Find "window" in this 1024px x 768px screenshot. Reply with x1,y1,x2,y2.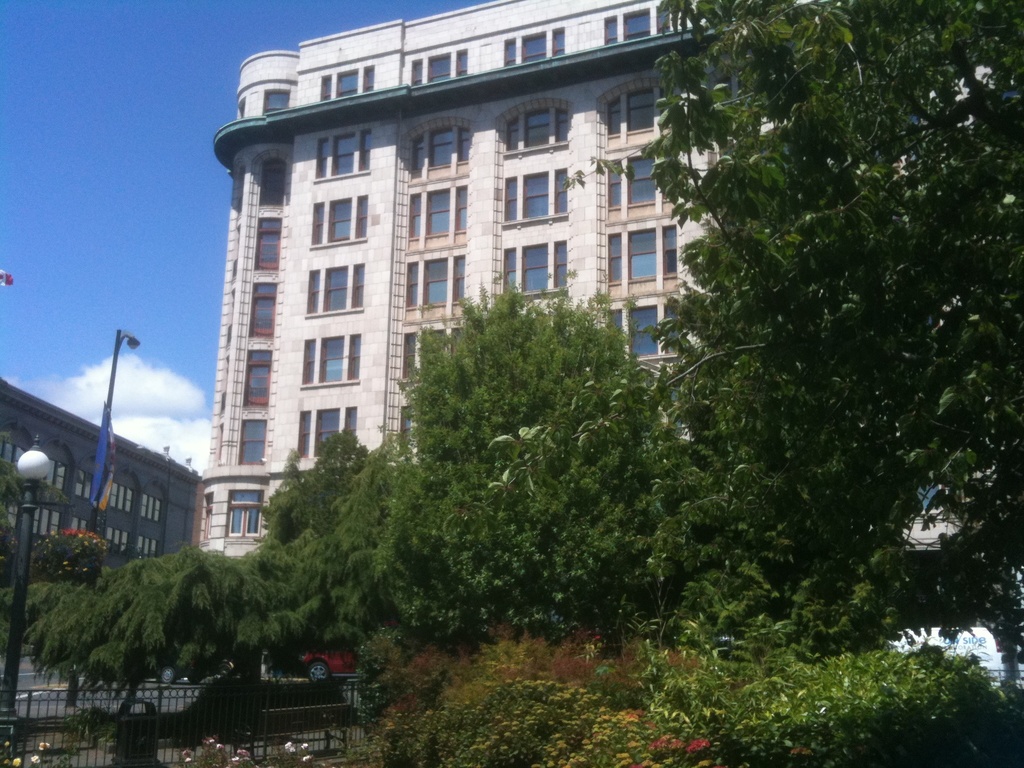
244,349,271,407.
